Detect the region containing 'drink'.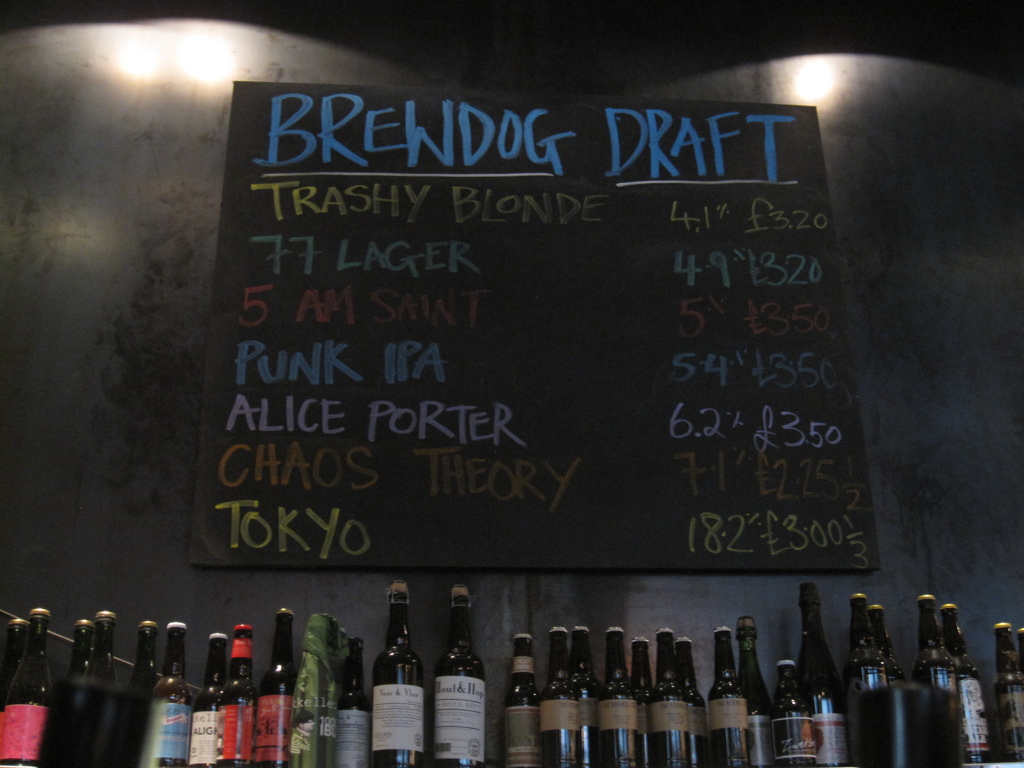
(left=435, top=583, right=485, bottom=767).
